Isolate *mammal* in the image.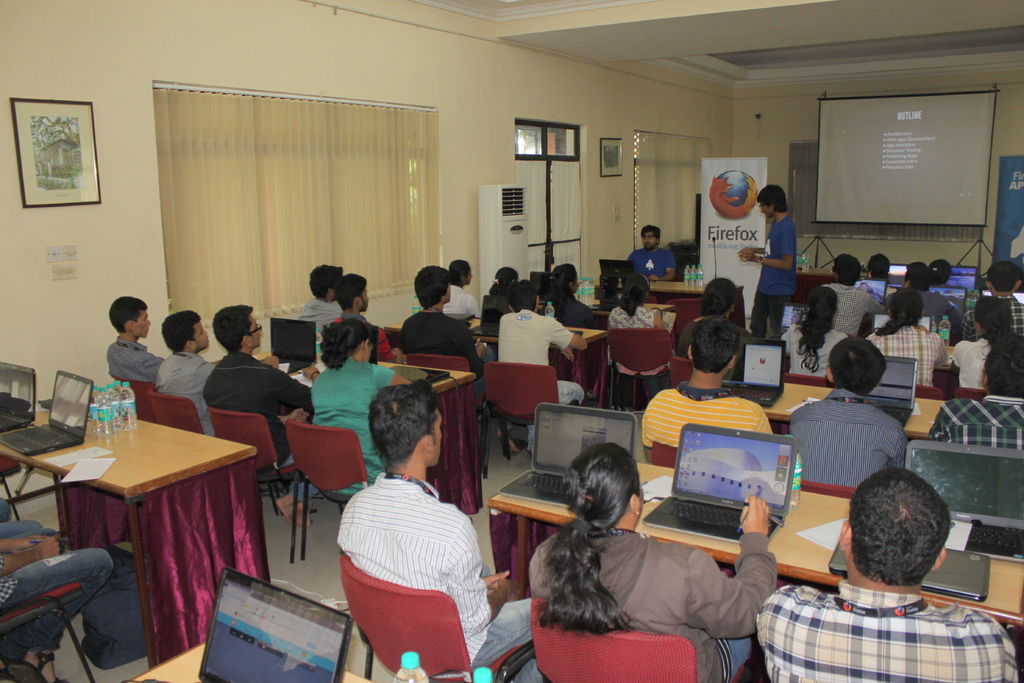
Isolated region: 966 263 1023 338.
